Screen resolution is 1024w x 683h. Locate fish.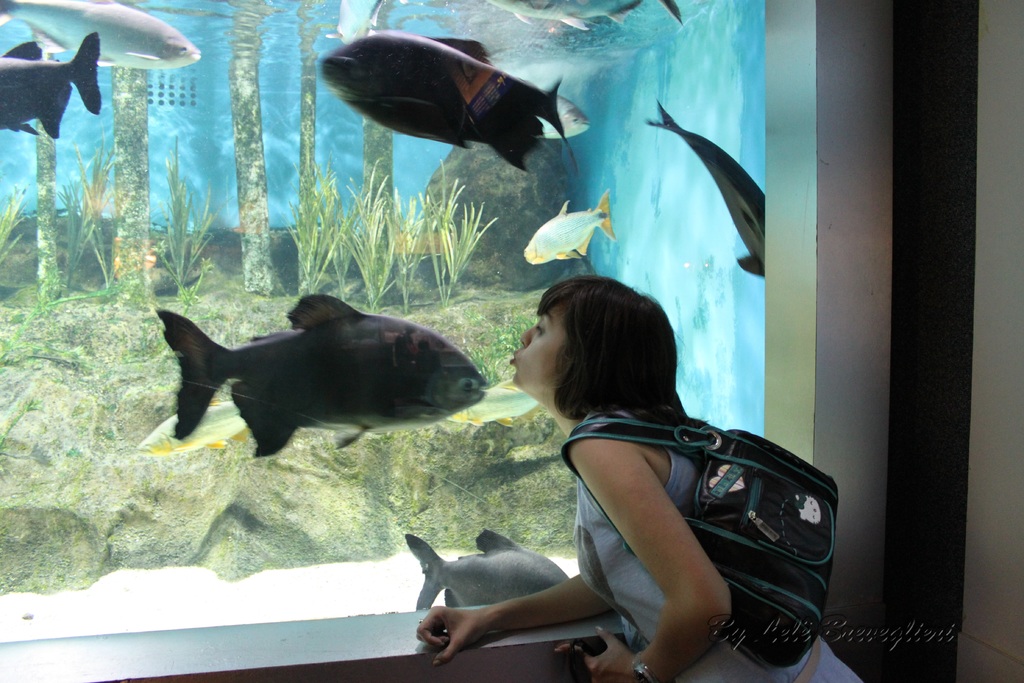
[left=324, top=0, right=408, bottom=47].
